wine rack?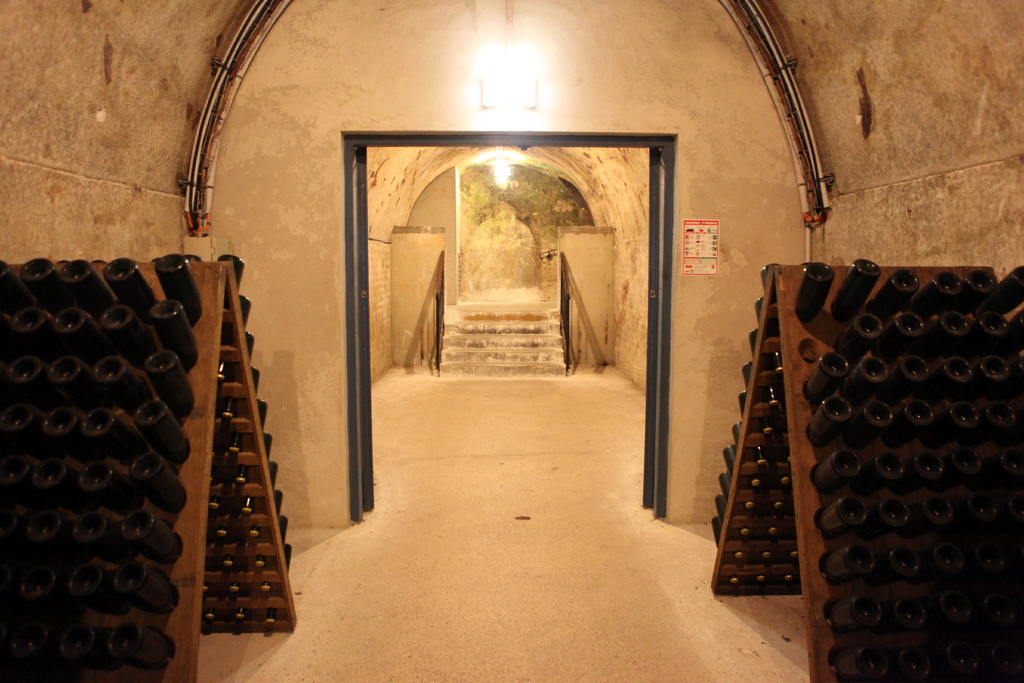
<region>24, 184, 298, 642</region>
